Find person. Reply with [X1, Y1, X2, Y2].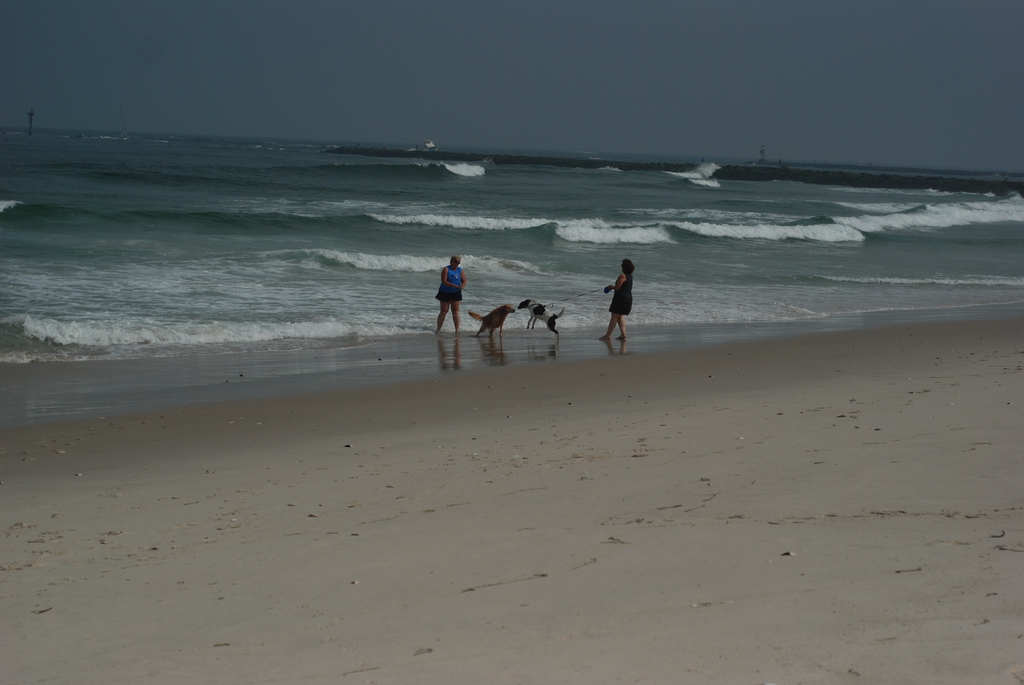
[602, 258, 637, 343].
